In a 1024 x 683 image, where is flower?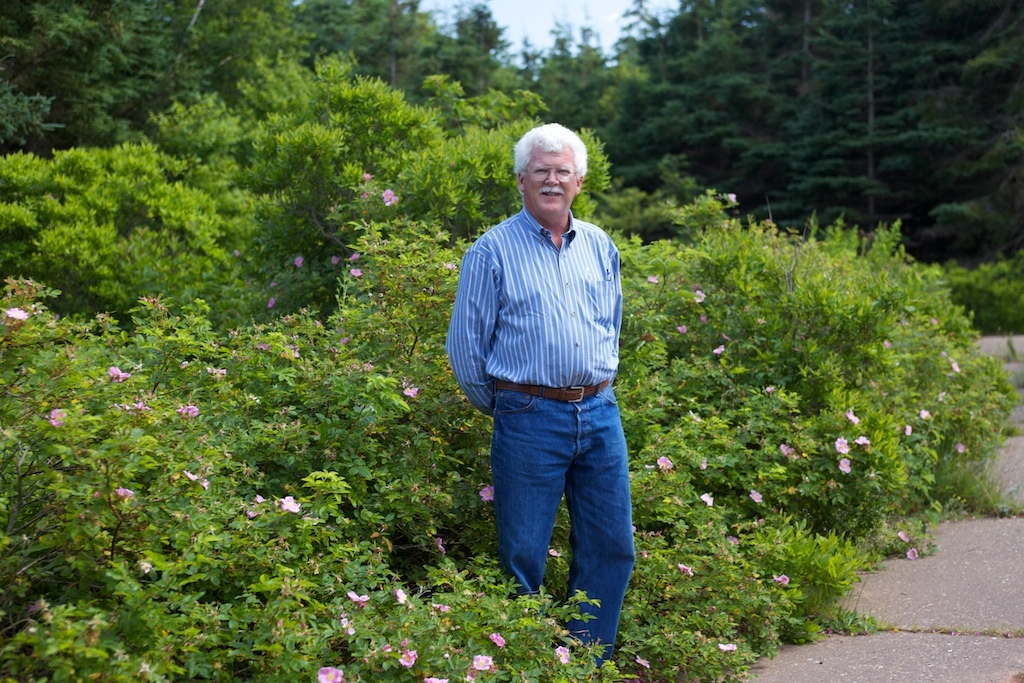
(404, 383, 419, 397).
